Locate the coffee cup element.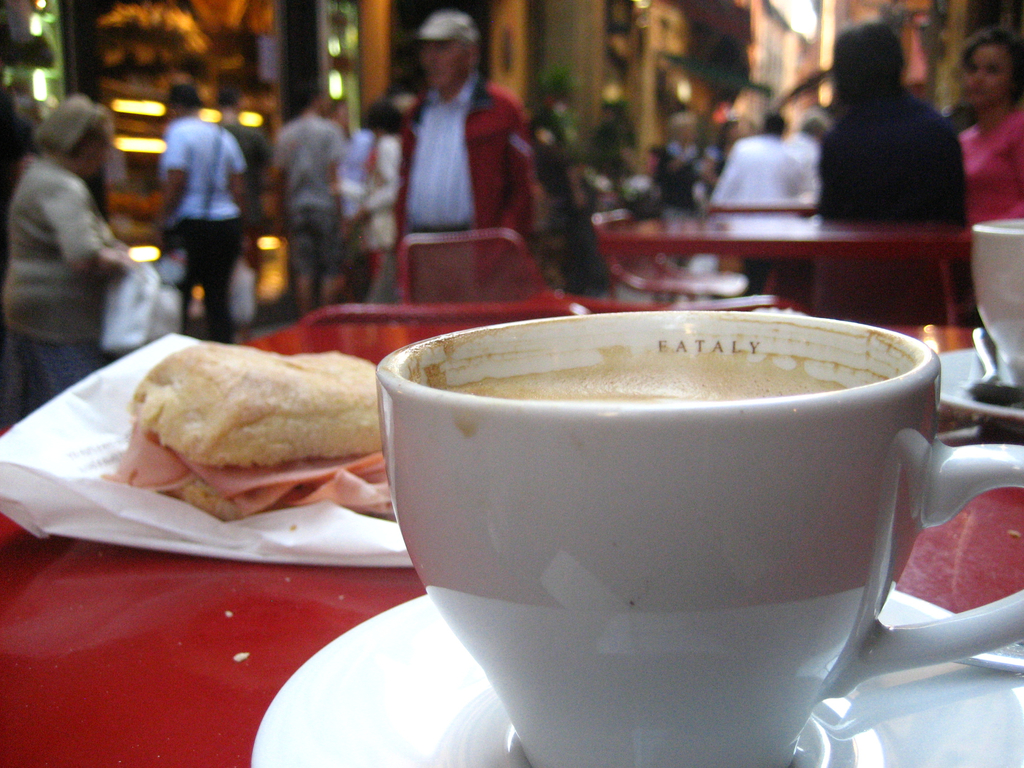
Element bbox: pyautogui.locateOnScreen(378, 305, 1023, 767).
